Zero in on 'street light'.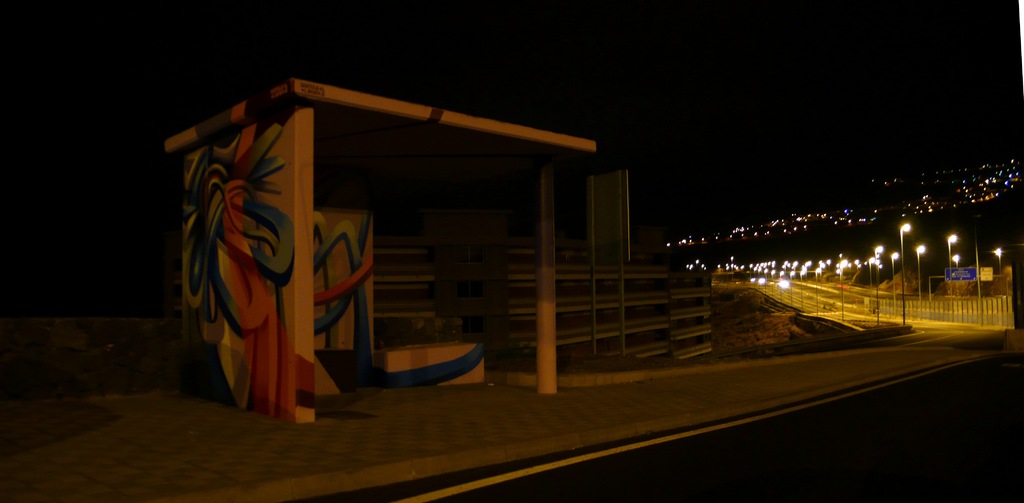
Zeroed in: (left=764, top=269, right=766, bottom=301).
